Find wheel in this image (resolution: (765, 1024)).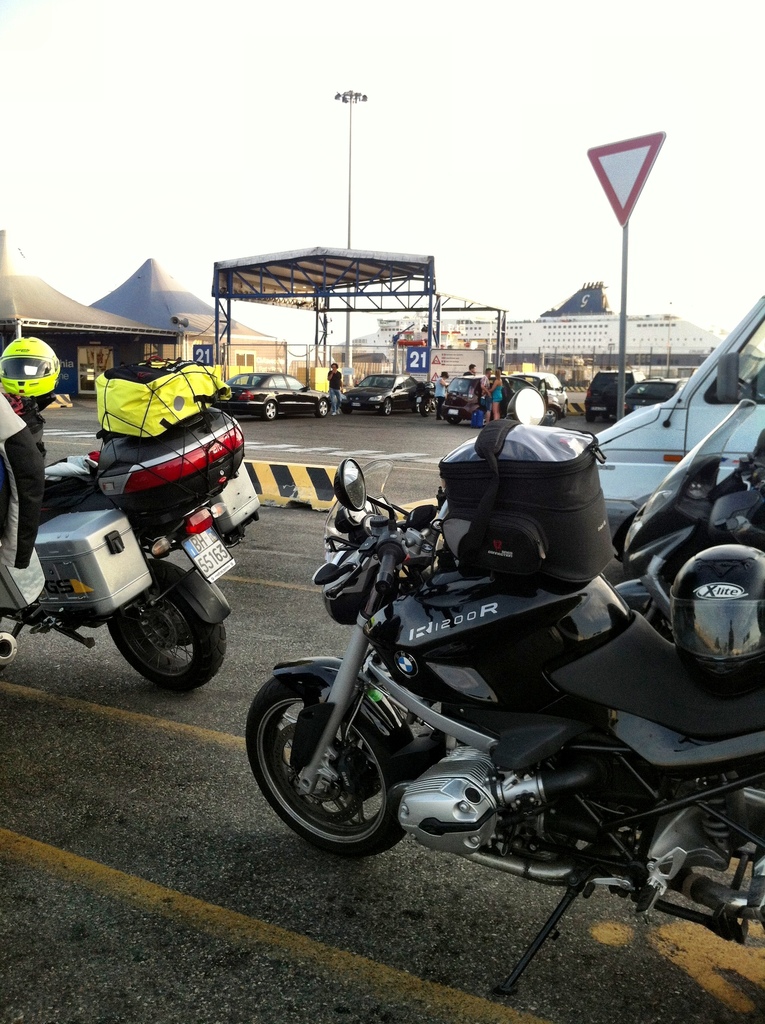
bbox=(587, 415, 596, 424).
